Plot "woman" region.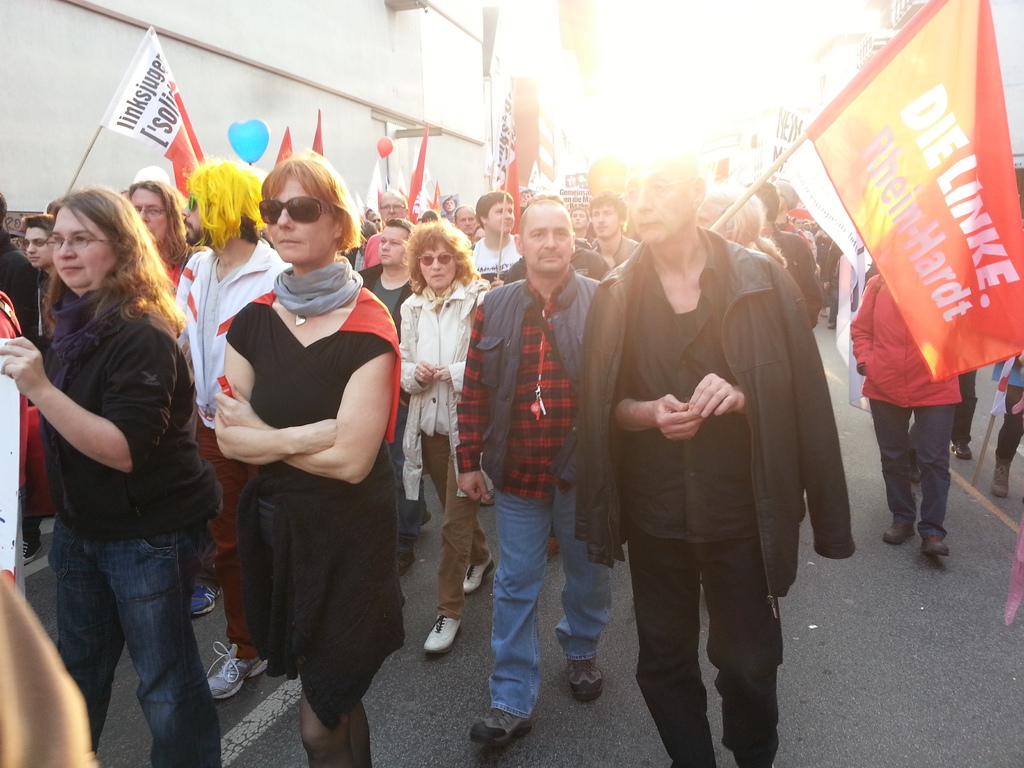
Plotted at [left=0, top=188, right=225, bottom=767].
